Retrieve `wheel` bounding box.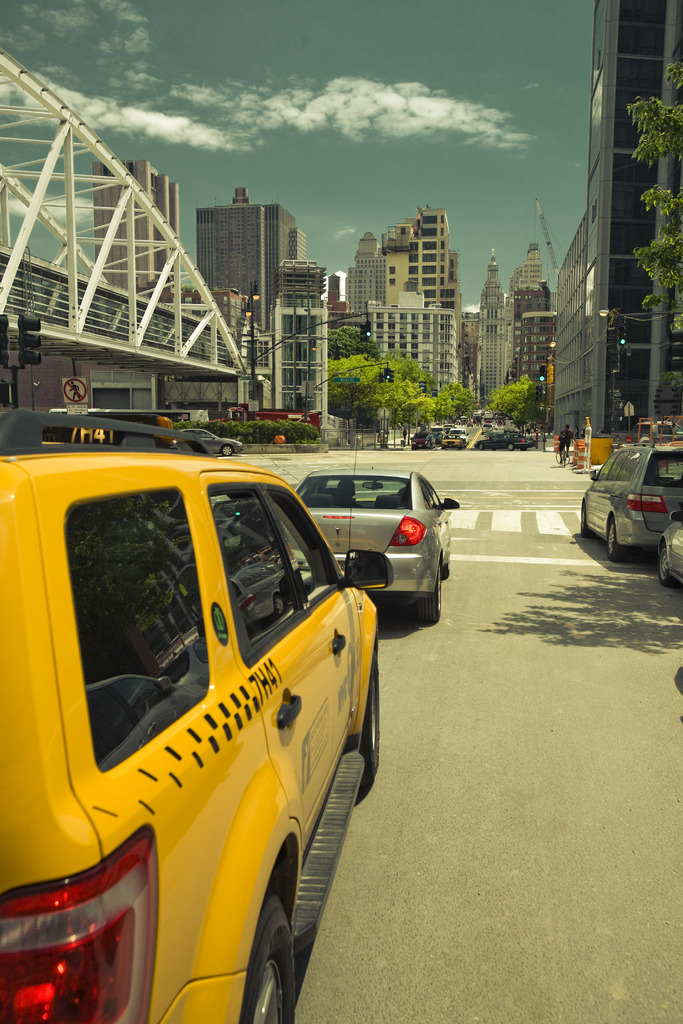
Bounding box: {"left": 245, "top": 896, "right": 300, "bottom": 1023}.
